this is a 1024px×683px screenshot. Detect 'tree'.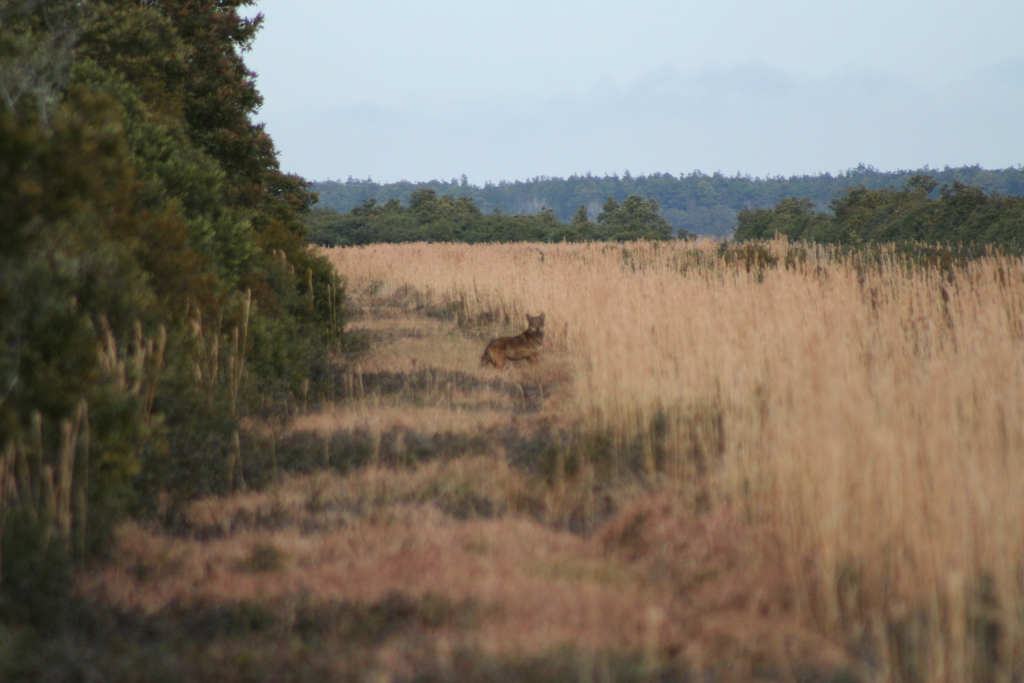
locate(673, 231, 698, 239).
